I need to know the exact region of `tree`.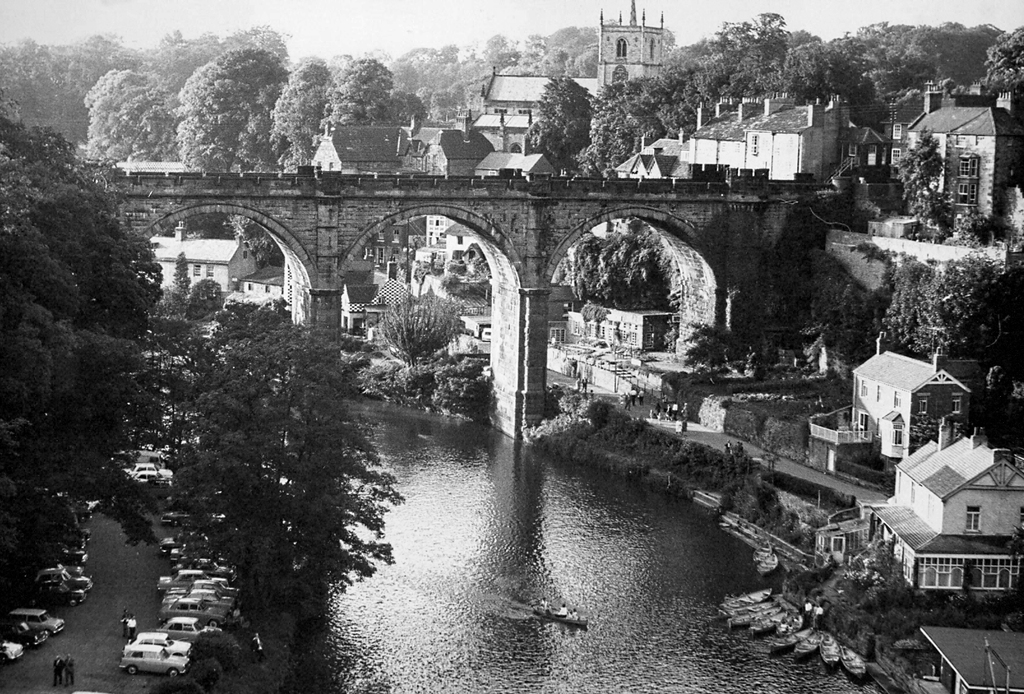
Region: (166,45,294,175).
